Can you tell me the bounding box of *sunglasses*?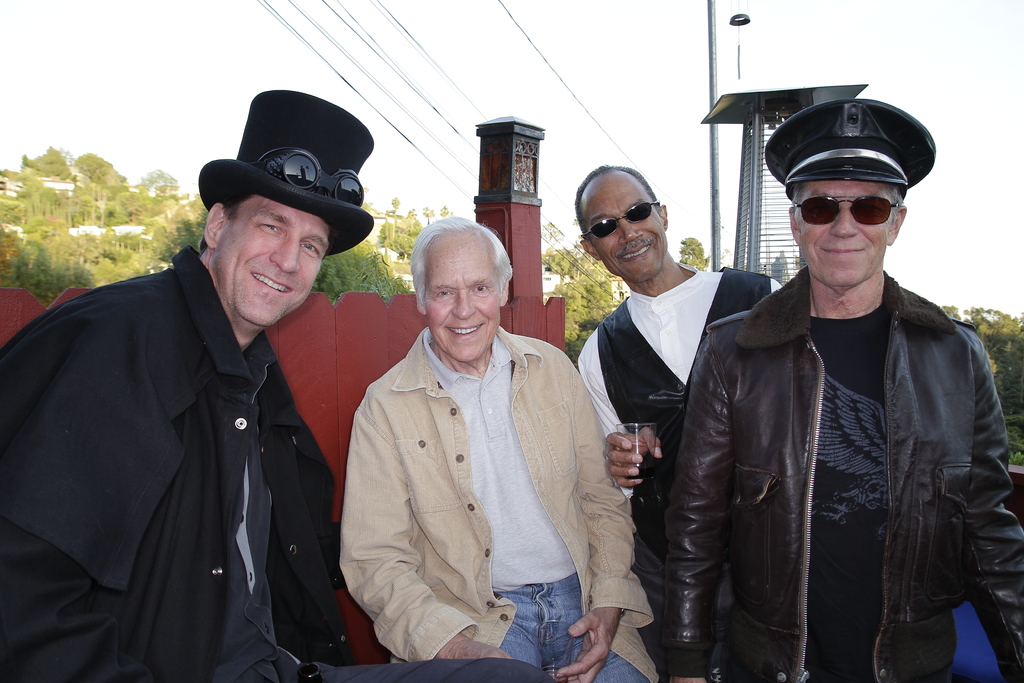
582, 202, 660, 241.
